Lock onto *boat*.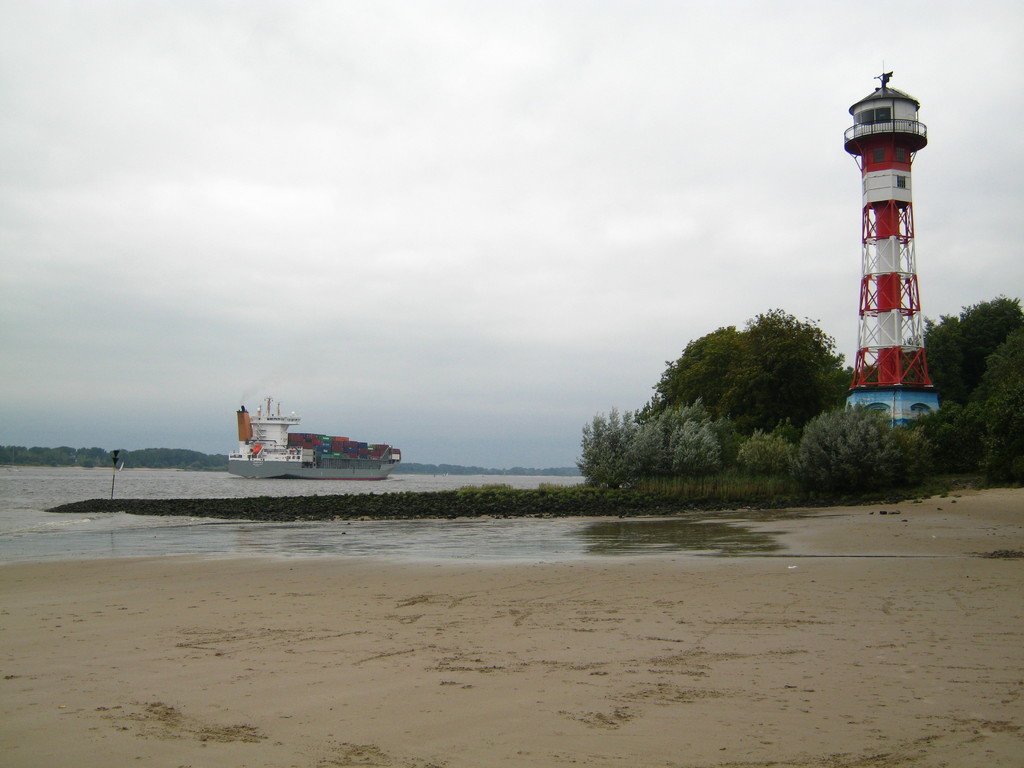
Locked: select_region(224, 399, 406, 485).
